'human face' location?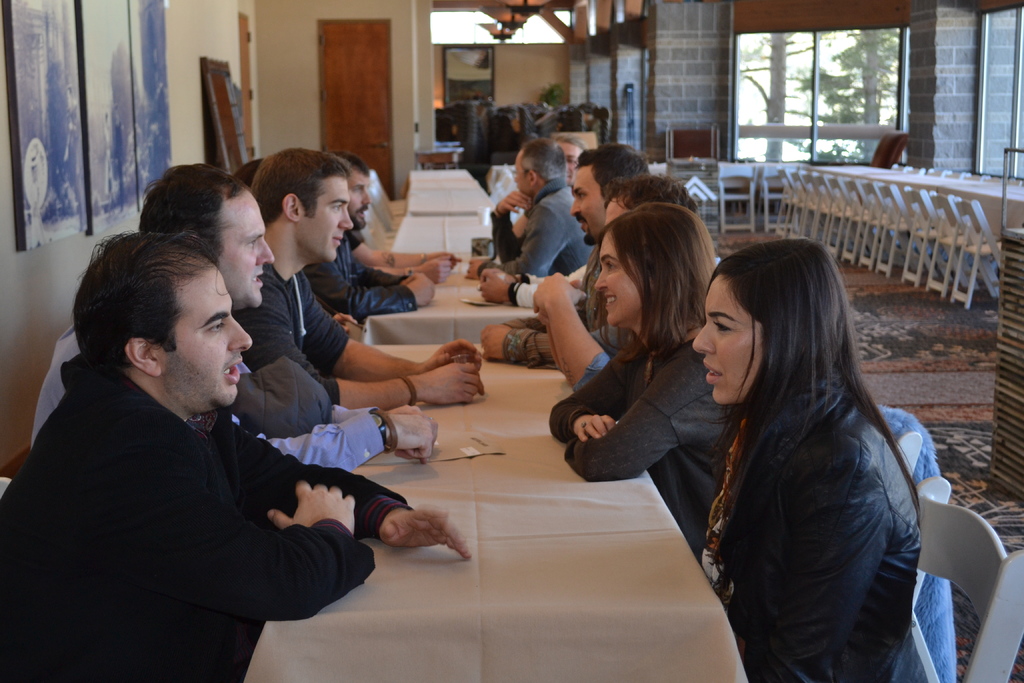
box=[695, 277, 760, 406]
